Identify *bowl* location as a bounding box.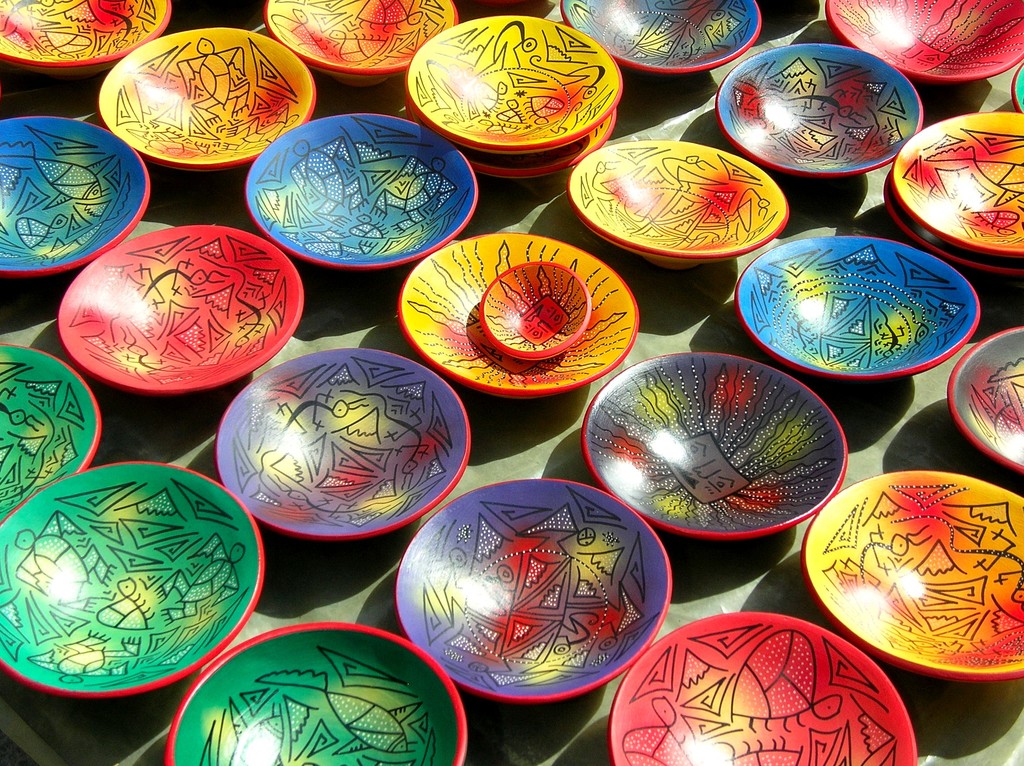
(1012,62,1023,111).
